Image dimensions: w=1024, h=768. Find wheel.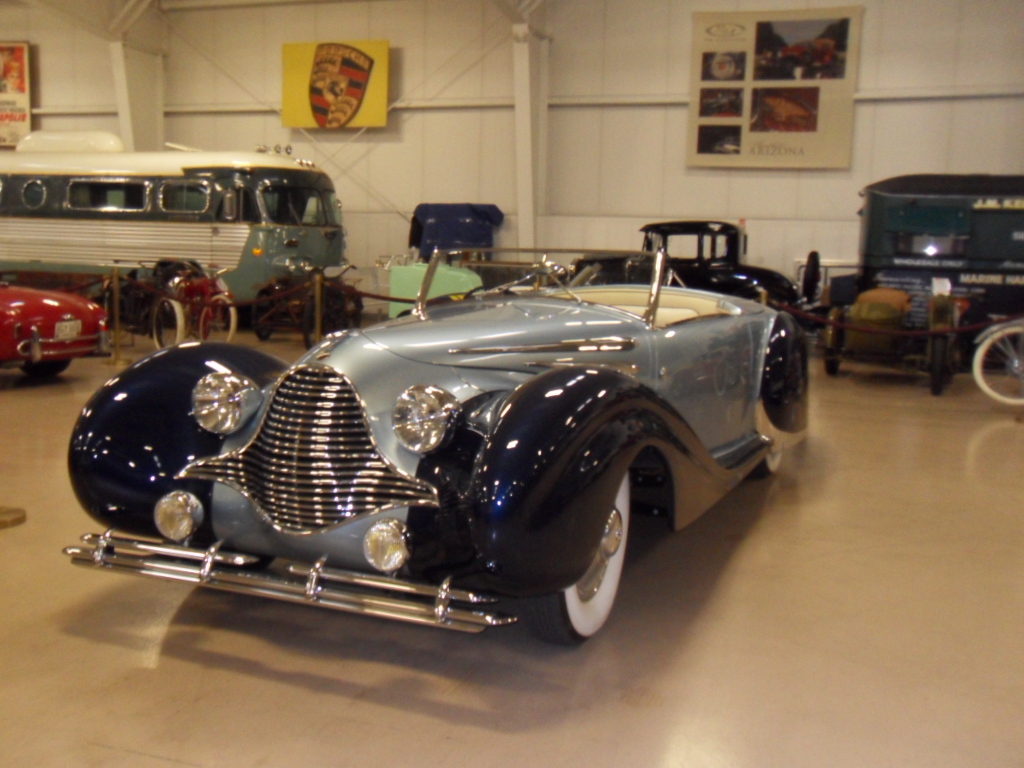
rect(20, 358, 68, 377).
